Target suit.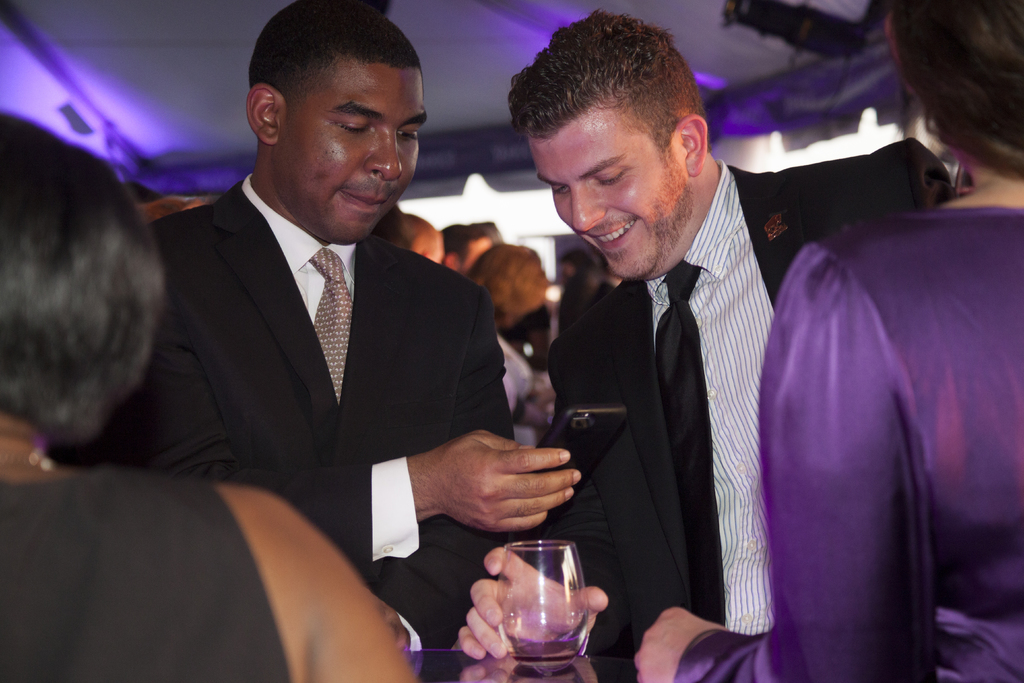
Target region: [531,136,962,682].
